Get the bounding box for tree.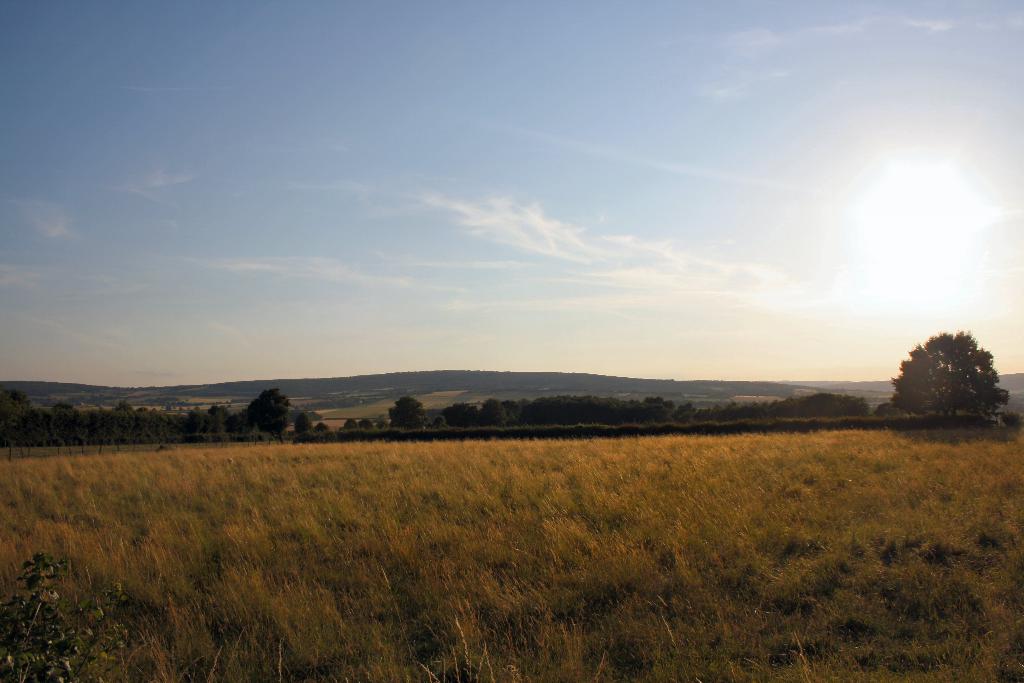
(left=424, top=414, right=450, bottom=431).
